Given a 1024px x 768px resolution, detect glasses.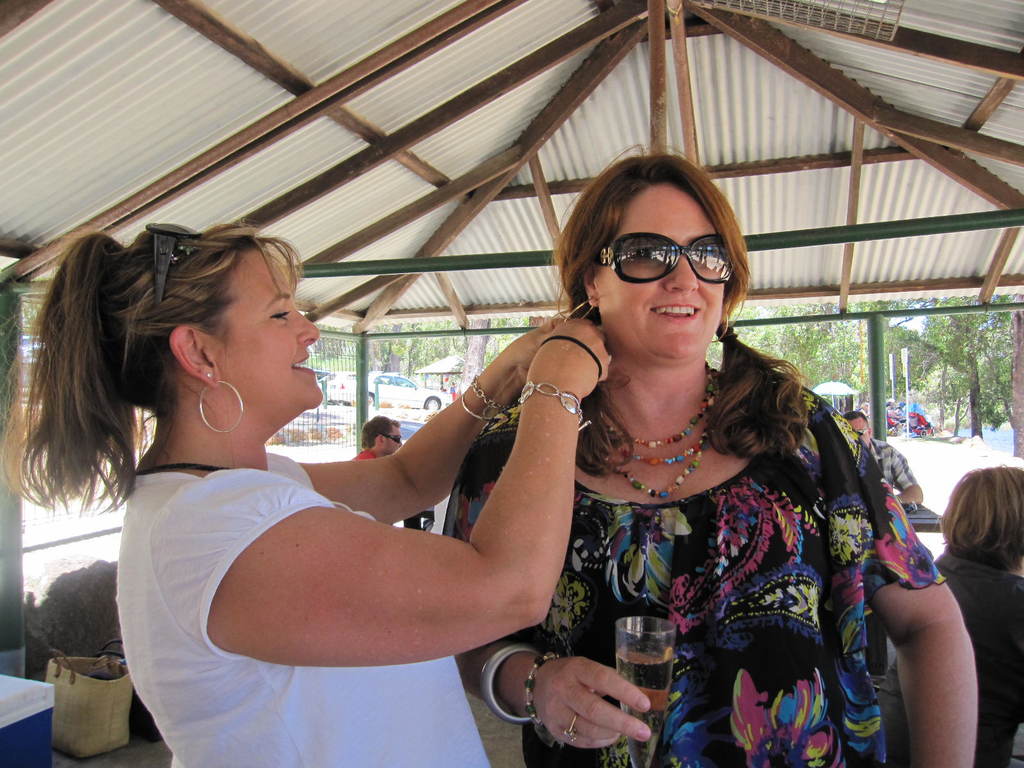
(376,432,406,446).
